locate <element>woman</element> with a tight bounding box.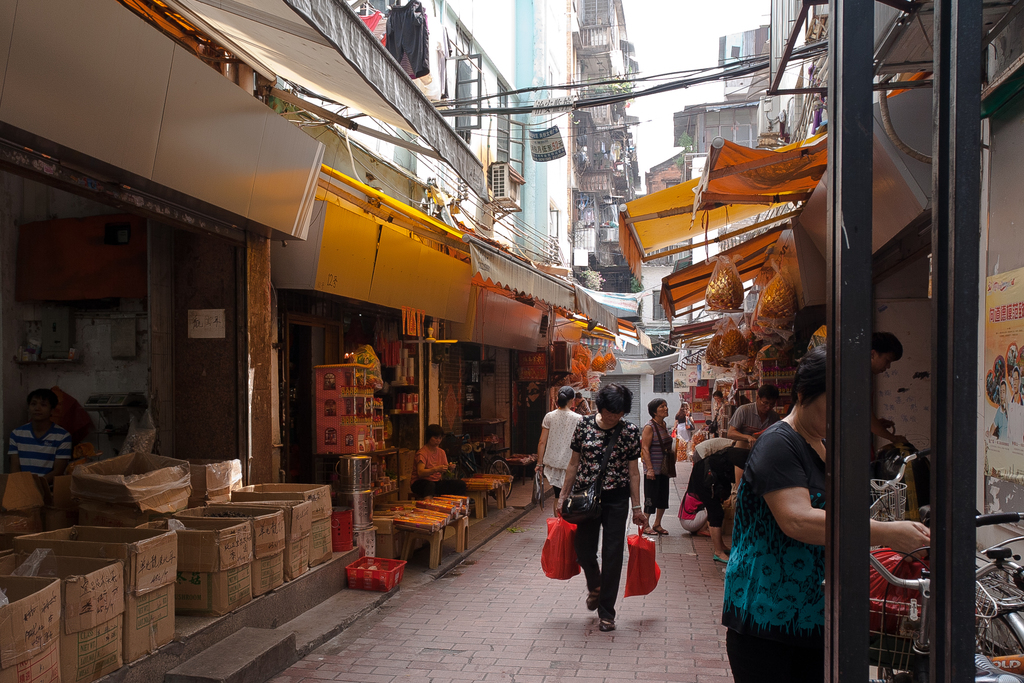
[left=716, top=343, right=931, bottom=682].
